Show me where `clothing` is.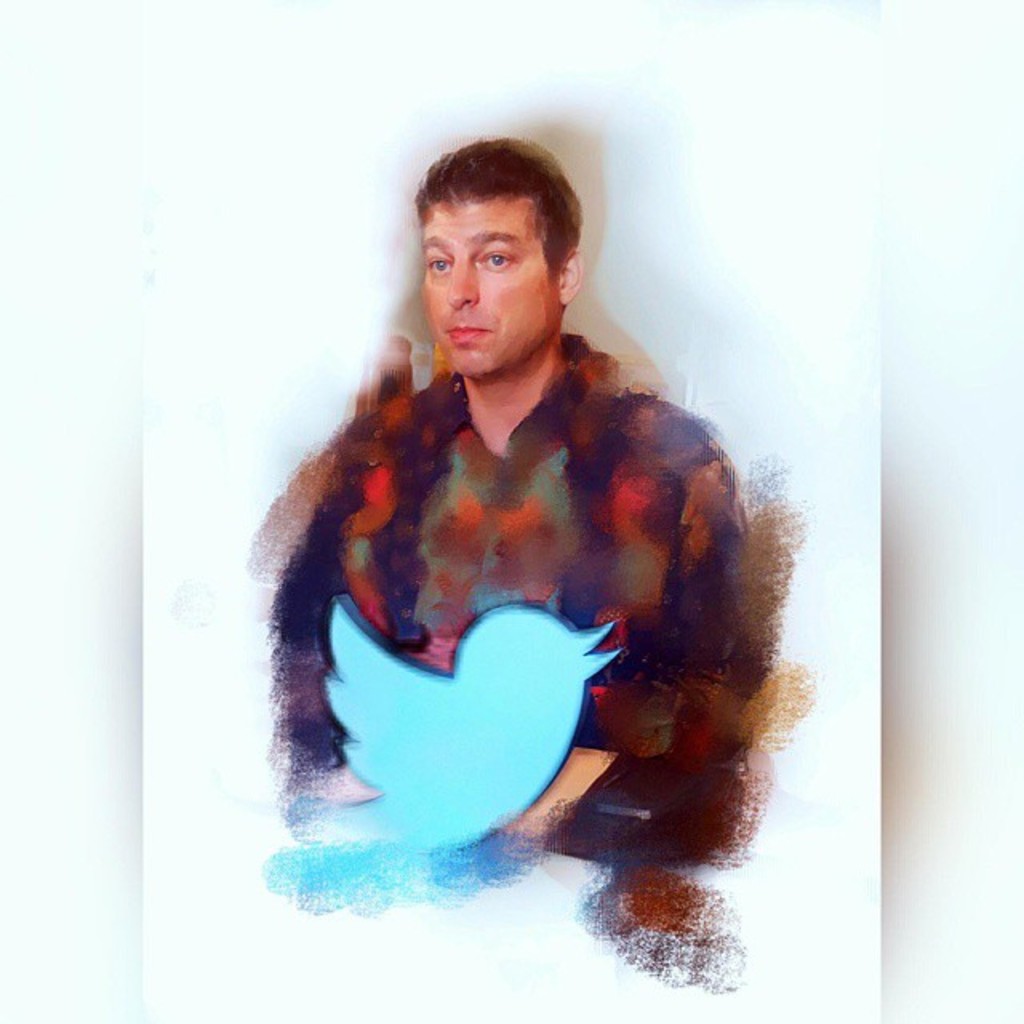
`clothing` is at locate(250, 347, 803, 885).
